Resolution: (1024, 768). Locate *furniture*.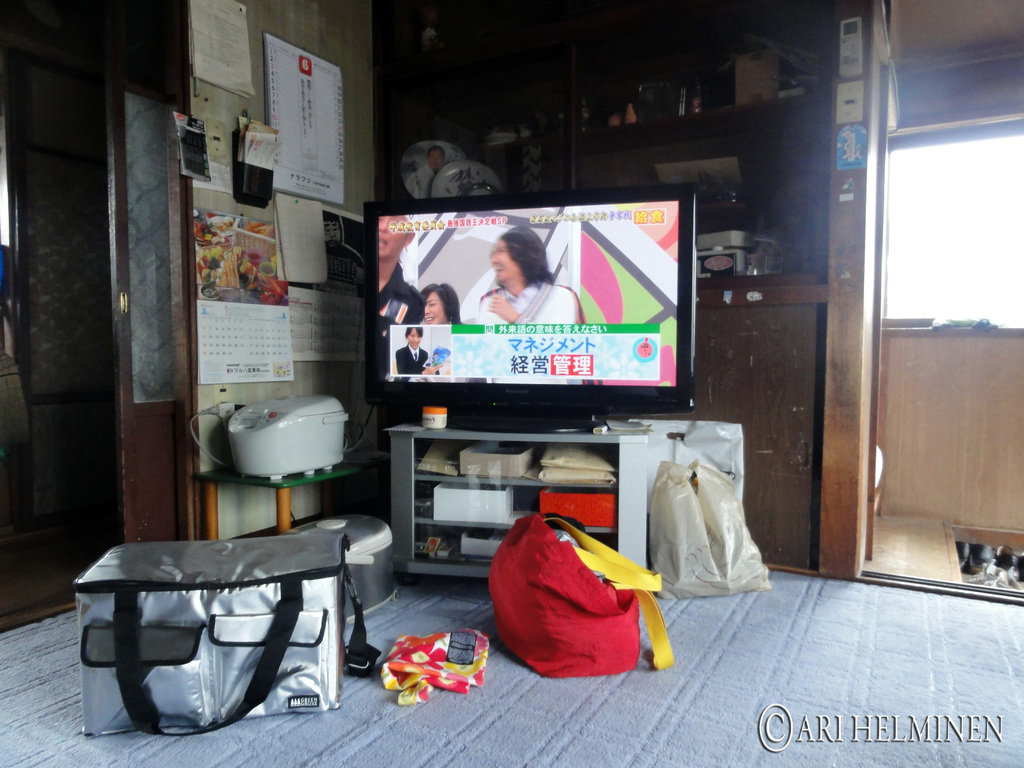
bbox=(383, 421, 657, 579).
